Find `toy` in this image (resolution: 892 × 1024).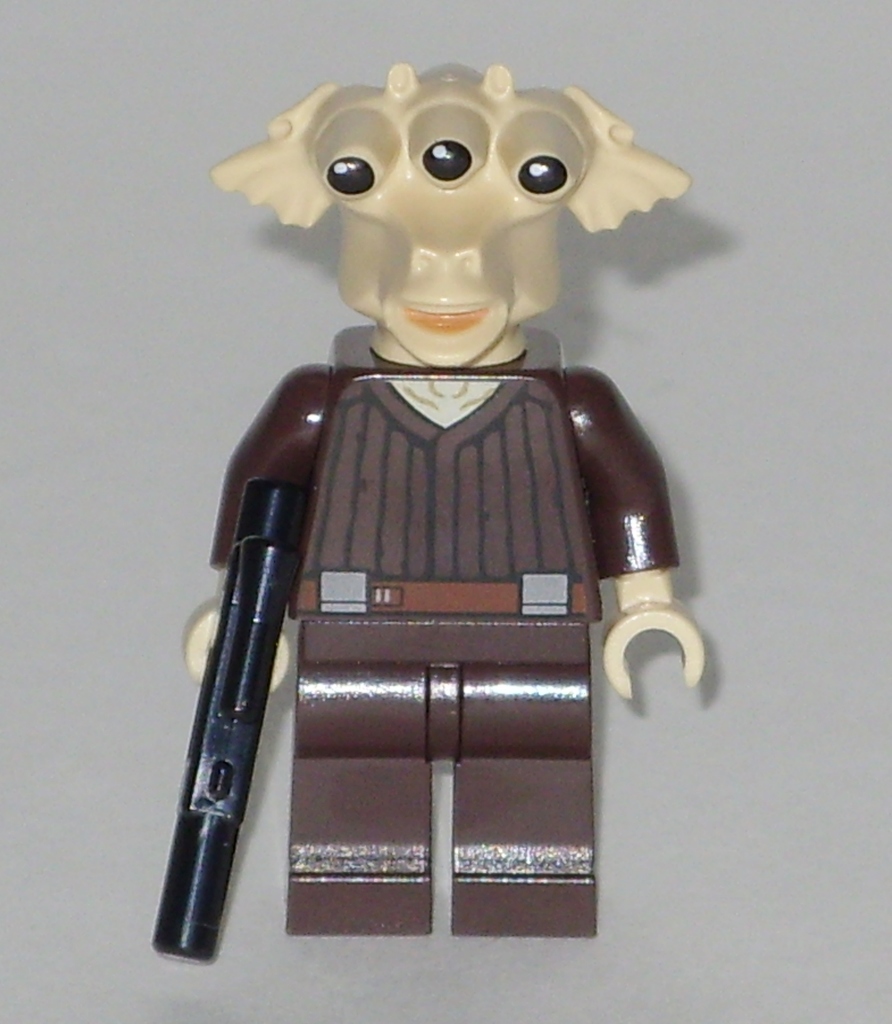
146 56 715 967.
